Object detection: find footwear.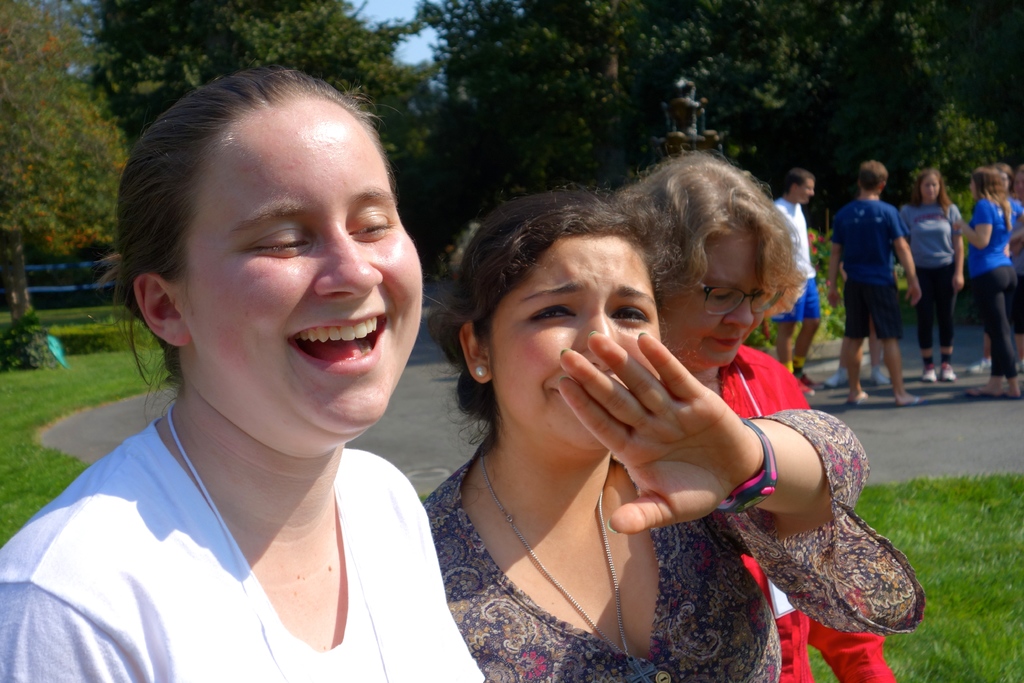
detection(819, 358, 854, 388).
